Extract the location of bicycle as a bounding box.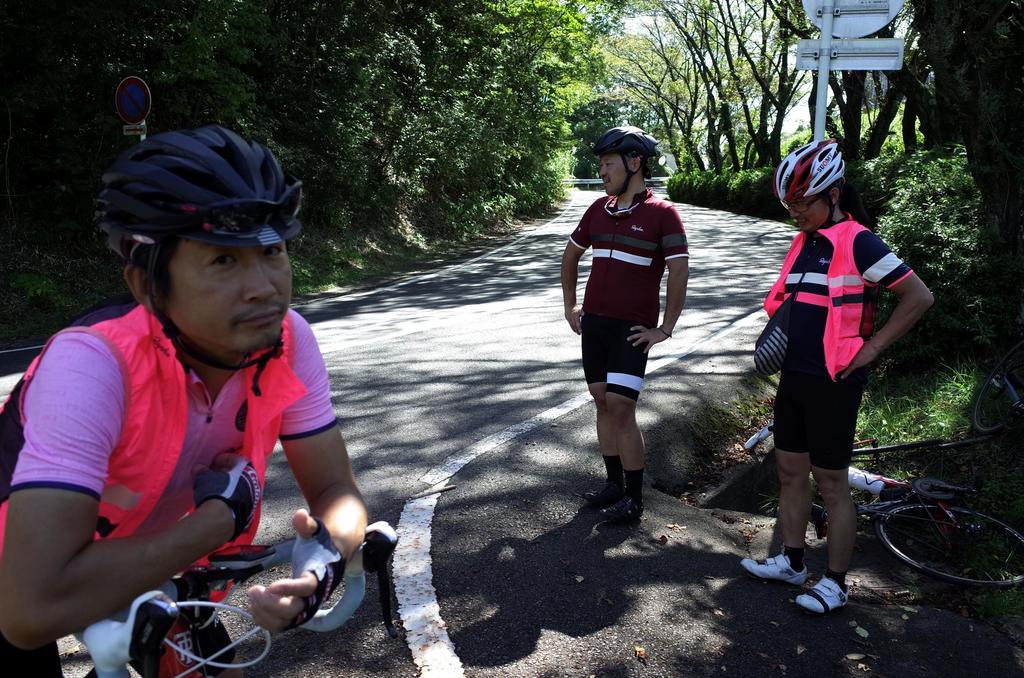
16/478/386/670.
